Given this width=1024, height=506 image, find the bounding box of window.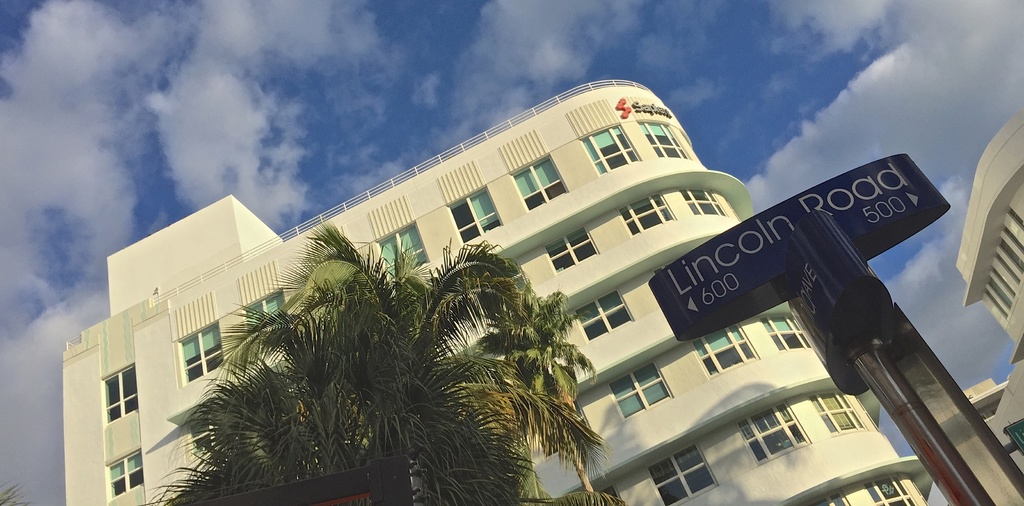
(left=99, top=359, right=140, bottom=425).
